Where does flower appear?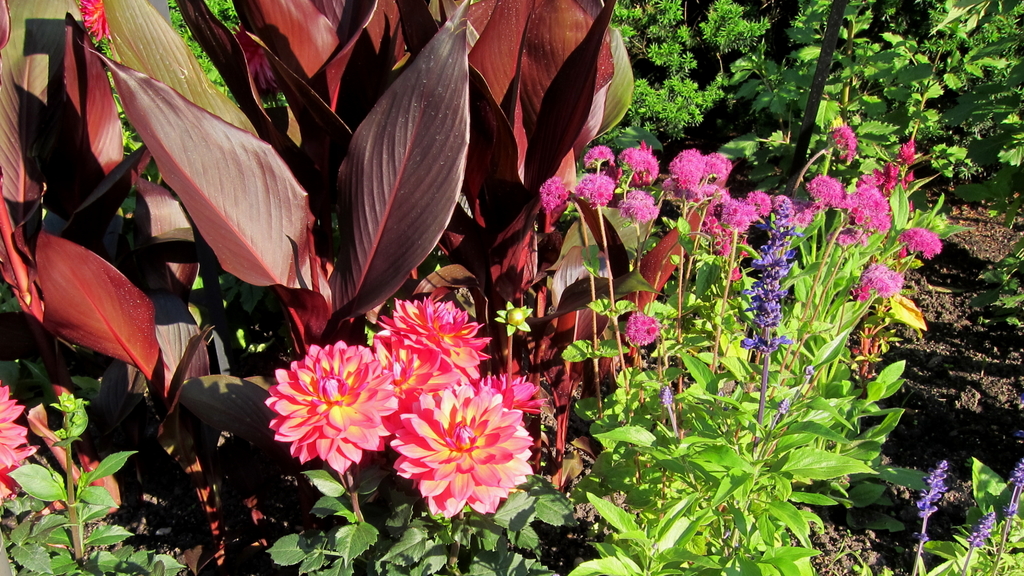
Appears at (535,173,572,211).
